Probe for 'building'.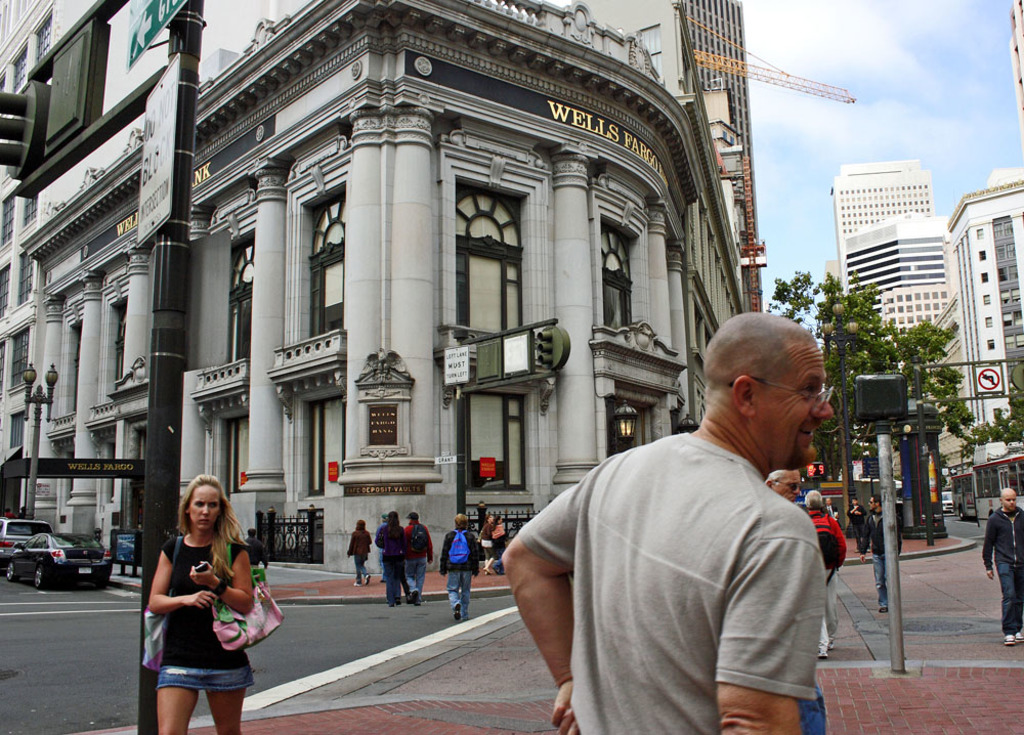
Probe result: <box>1006,0,1023,134</box>.
